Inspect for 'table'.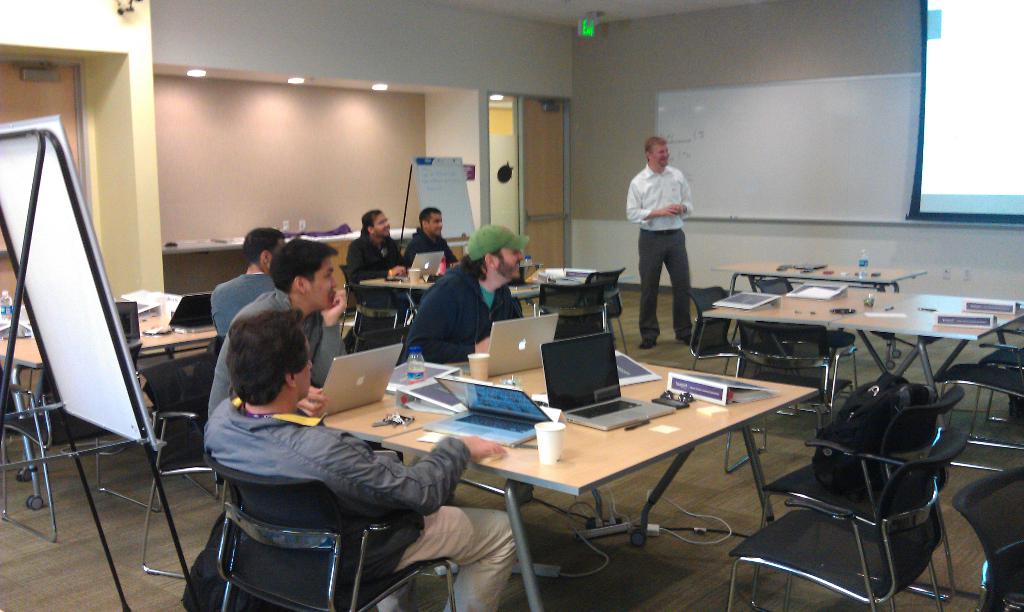
Inspection: <region>317, 365, 819, 611</region>.
